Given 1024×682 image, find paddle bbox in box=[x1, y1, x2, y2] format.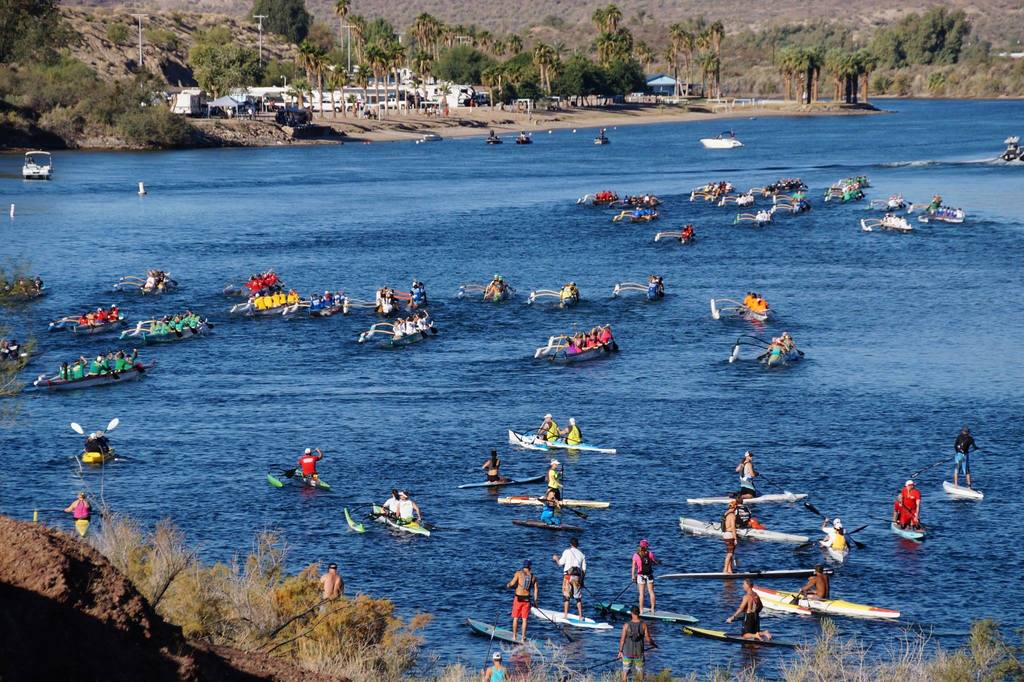
box=[552, 337, 561, 363].
